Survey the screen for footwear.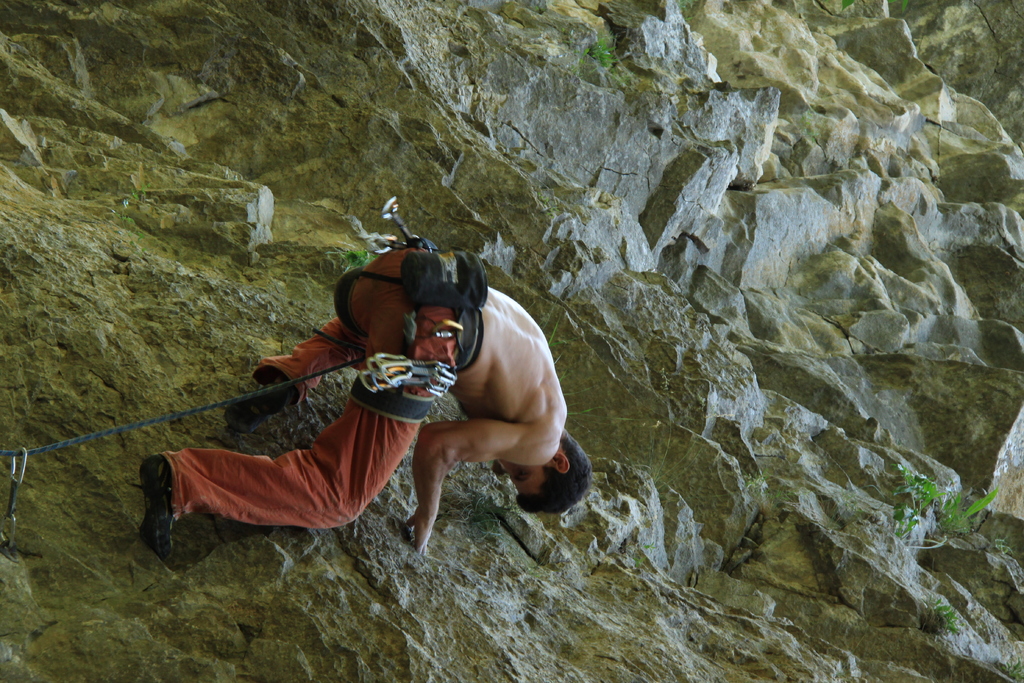
Survey found: <box>226,381,289,434</box>.
